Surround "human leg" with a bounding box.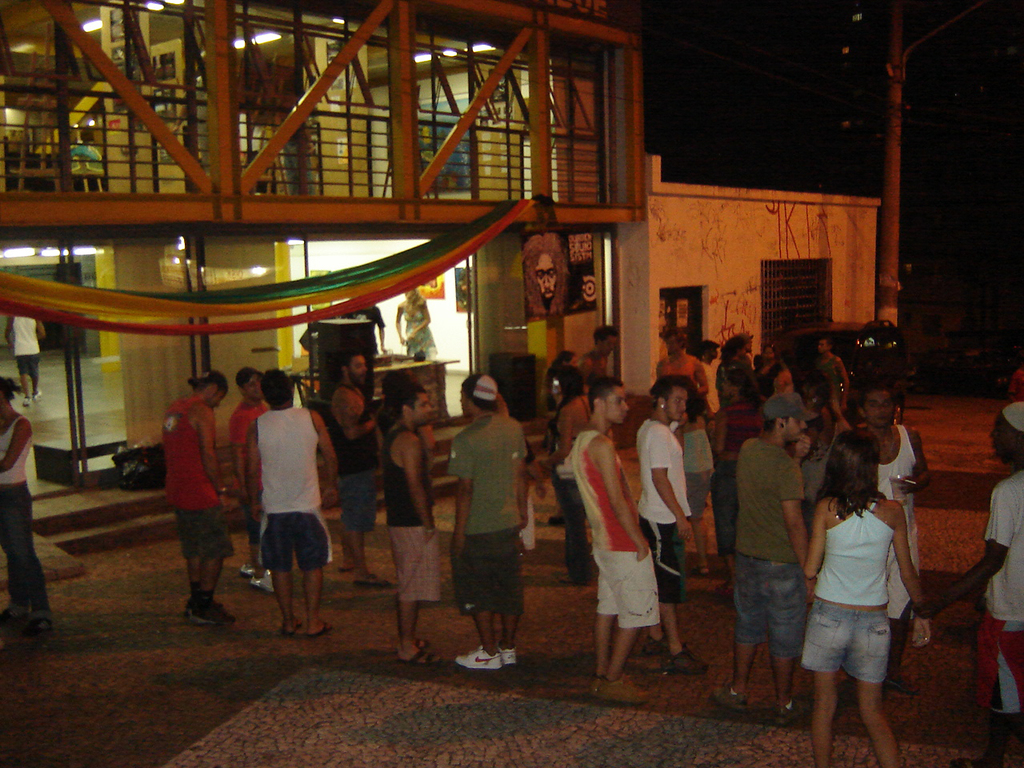
722, 562, 759, 710.
